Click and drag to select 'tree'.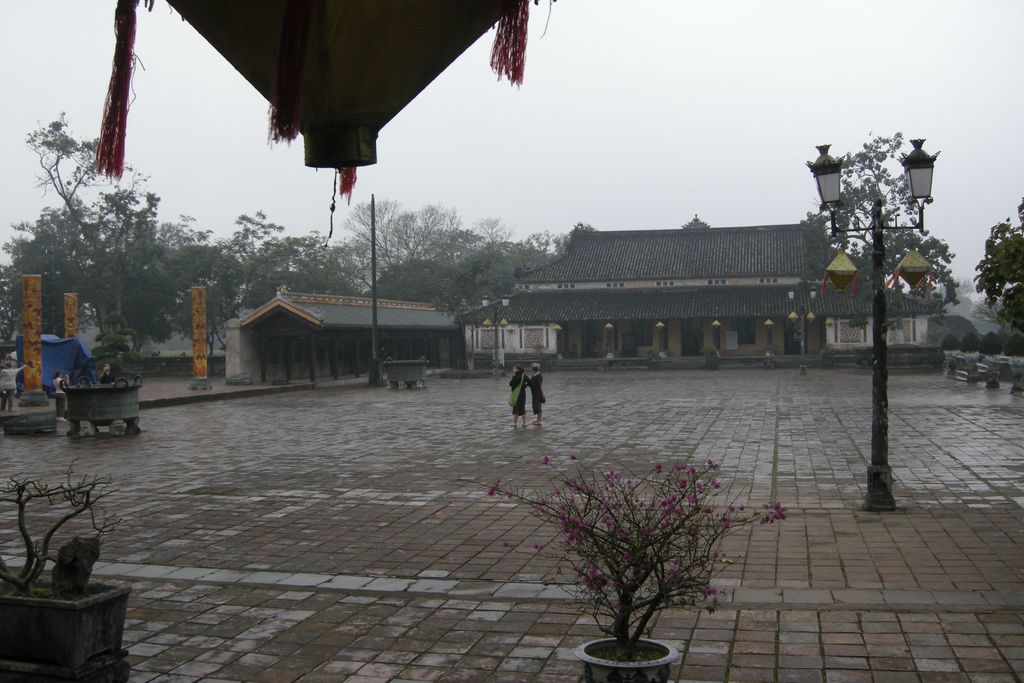
Selection: (x1=20, y1=108, x2=161, y2=370).
